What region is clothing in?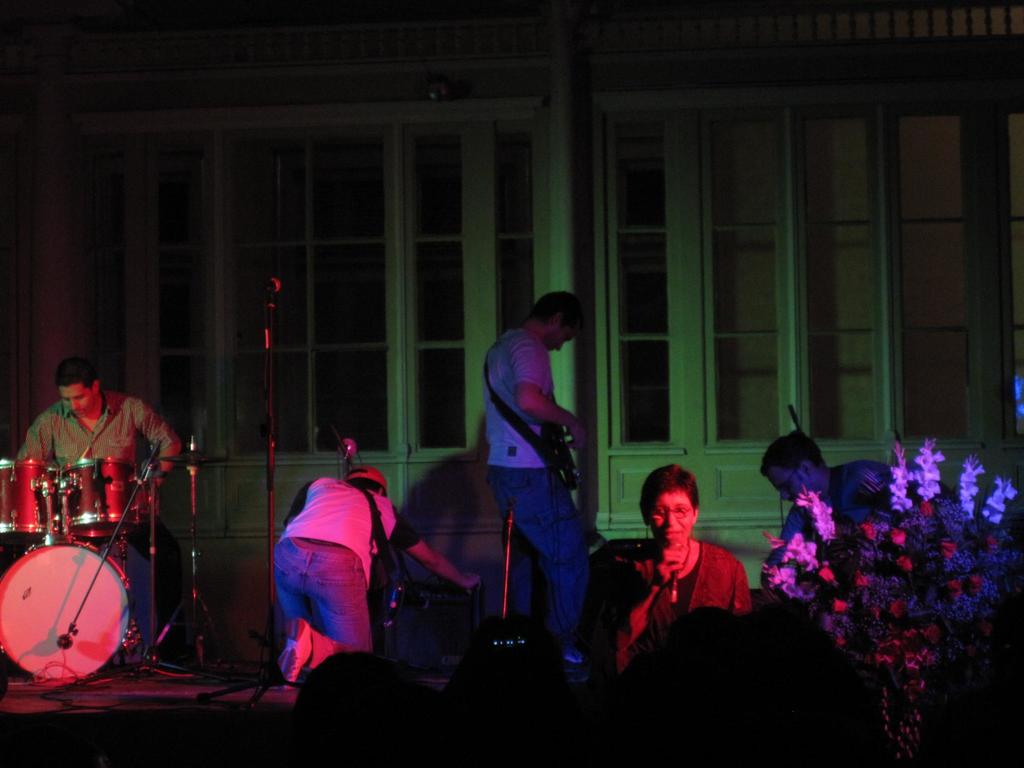
region(586, 537, 761, 688).
